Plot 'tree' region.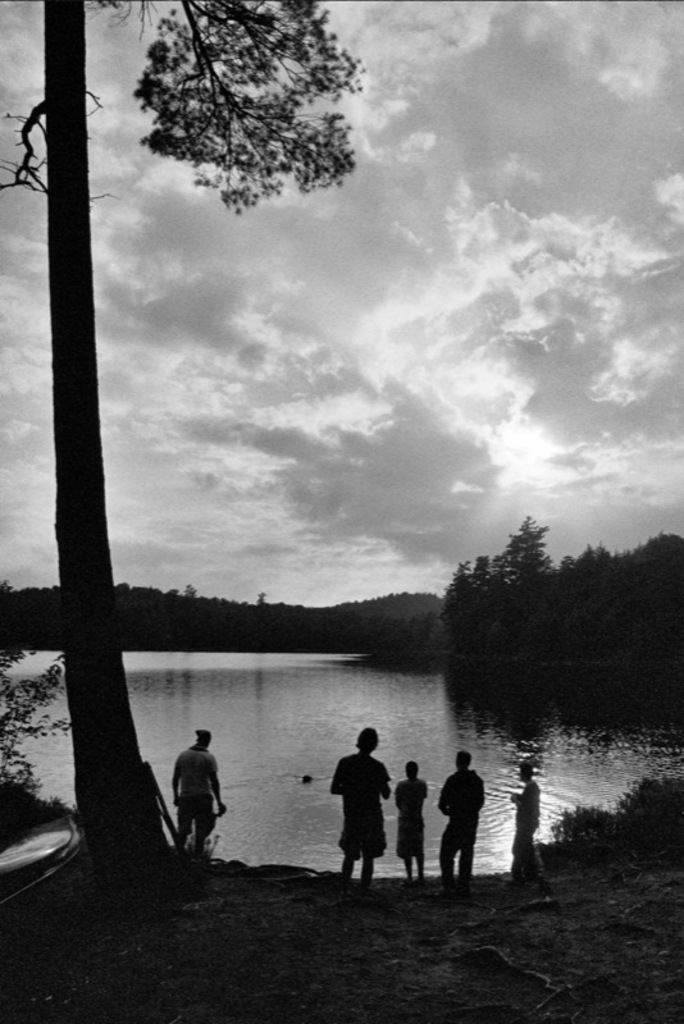
Plotted at 105:0:380:239.
